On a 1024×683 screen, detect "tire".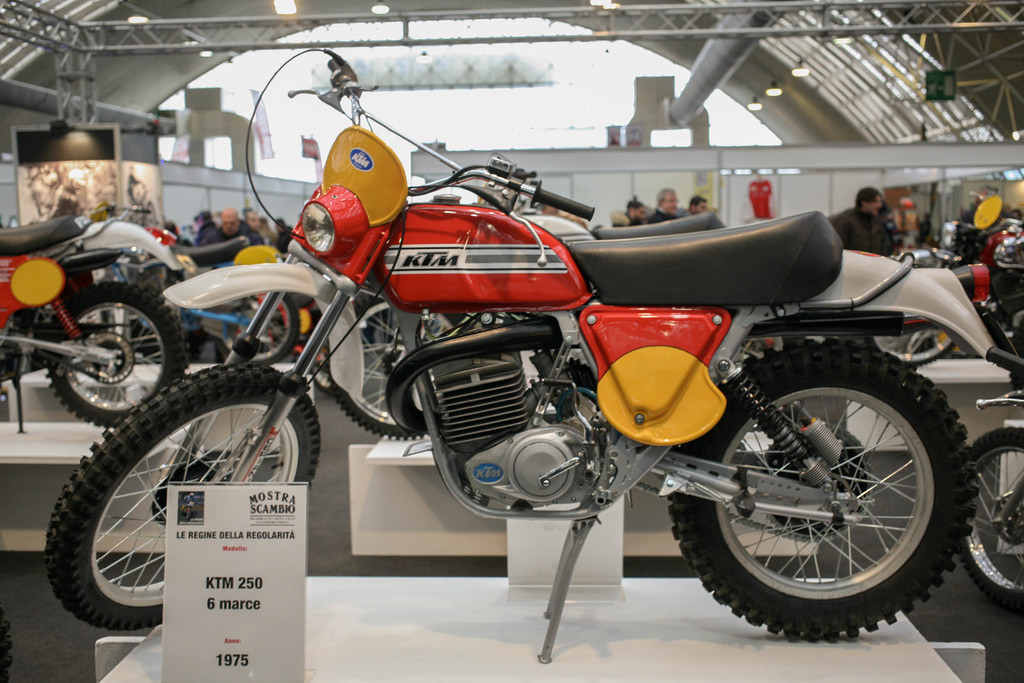
955,422,1023,623.
